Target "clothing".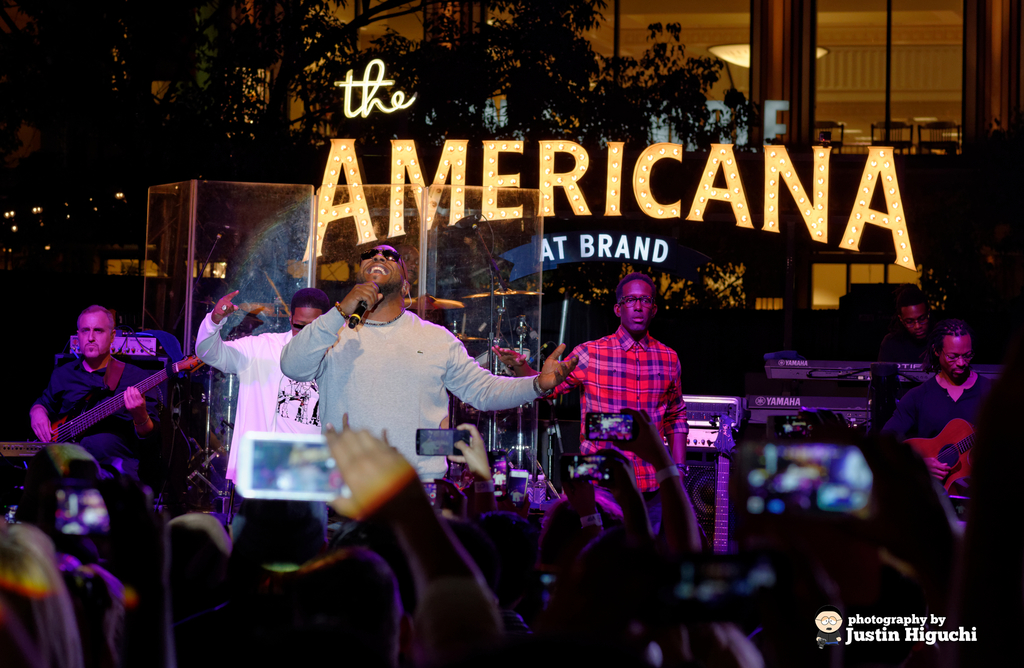
Target region: 881/361/999/439.
